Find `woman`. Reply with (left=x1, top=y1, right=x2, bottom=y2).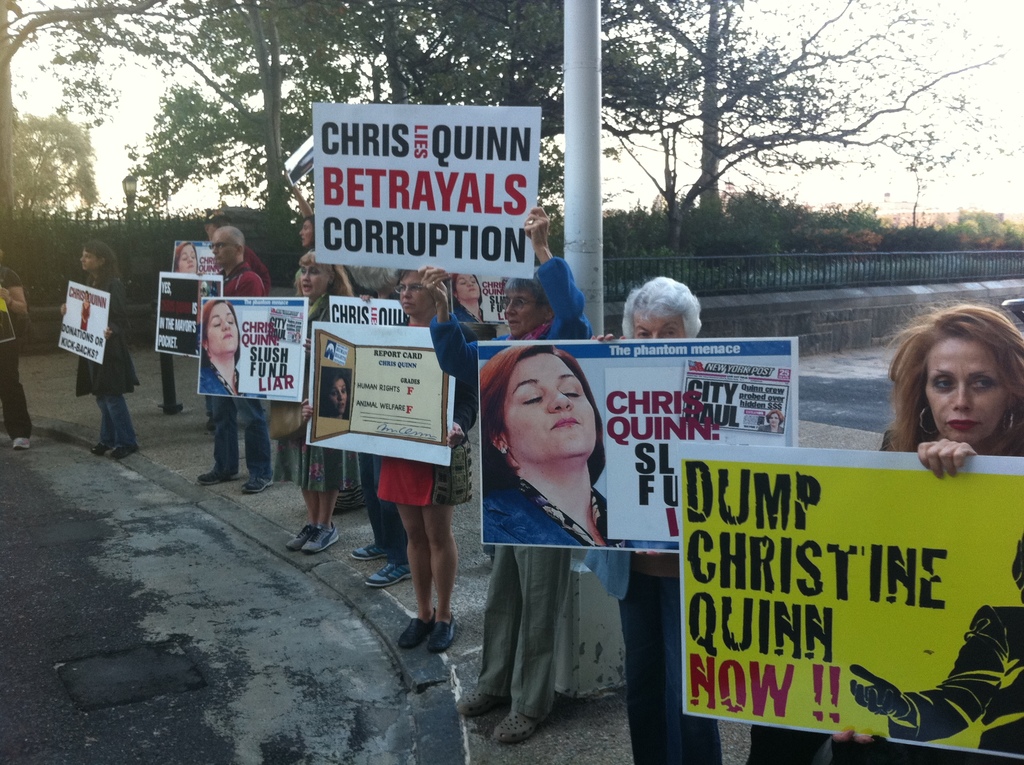
(left=280, top=245, right=358, bottom=556).
